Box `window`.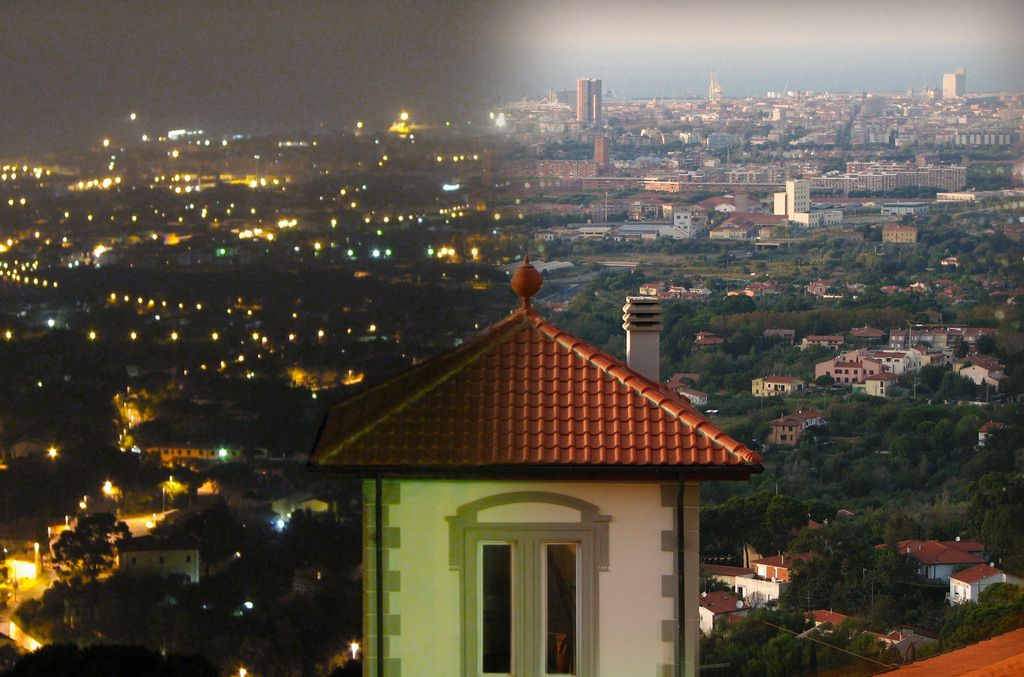
select_region(443, 484, 620, 654).
